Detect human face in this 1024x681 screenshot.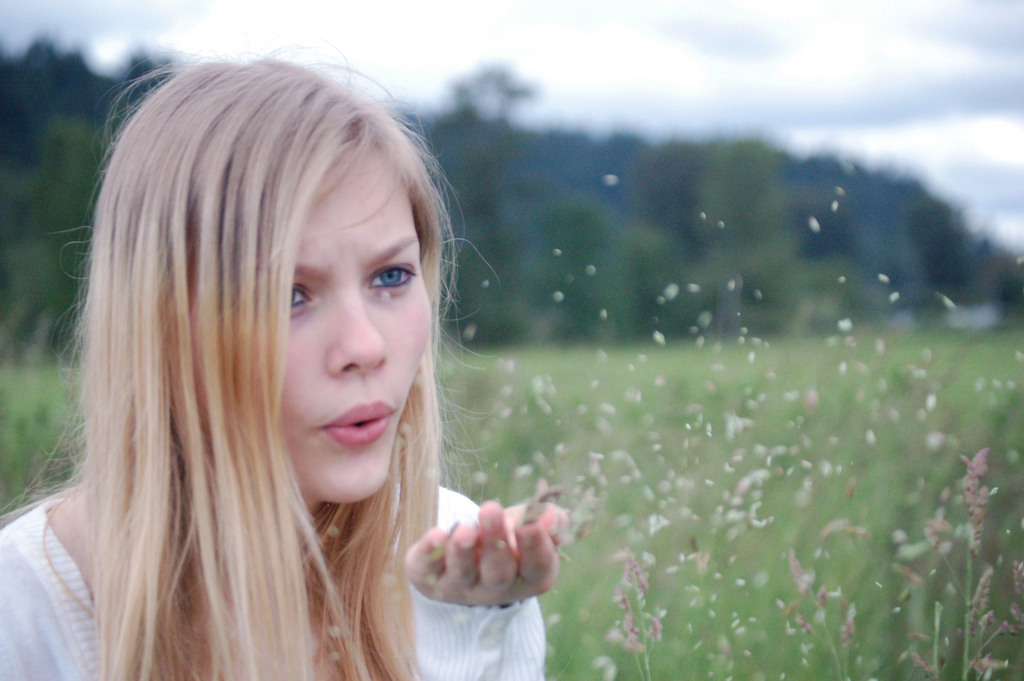
Detection: <bbox>225, 117, 429, 521</bbox>.
